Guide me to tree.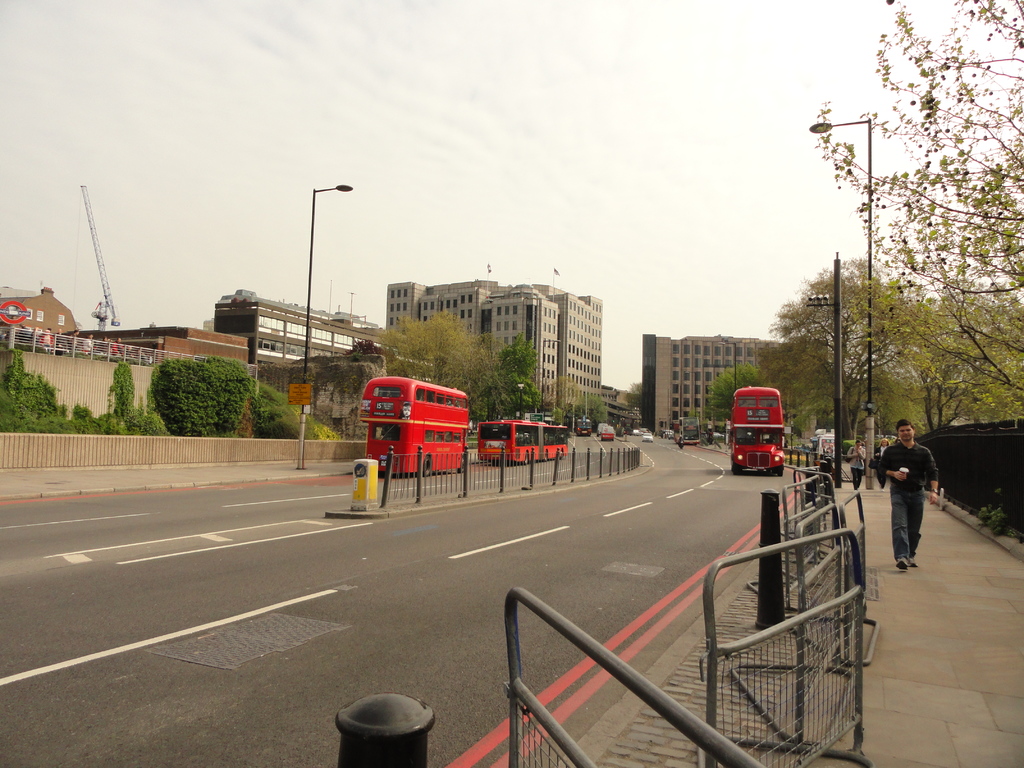
Guidance: l=477, t=339, r=542, b=420.
